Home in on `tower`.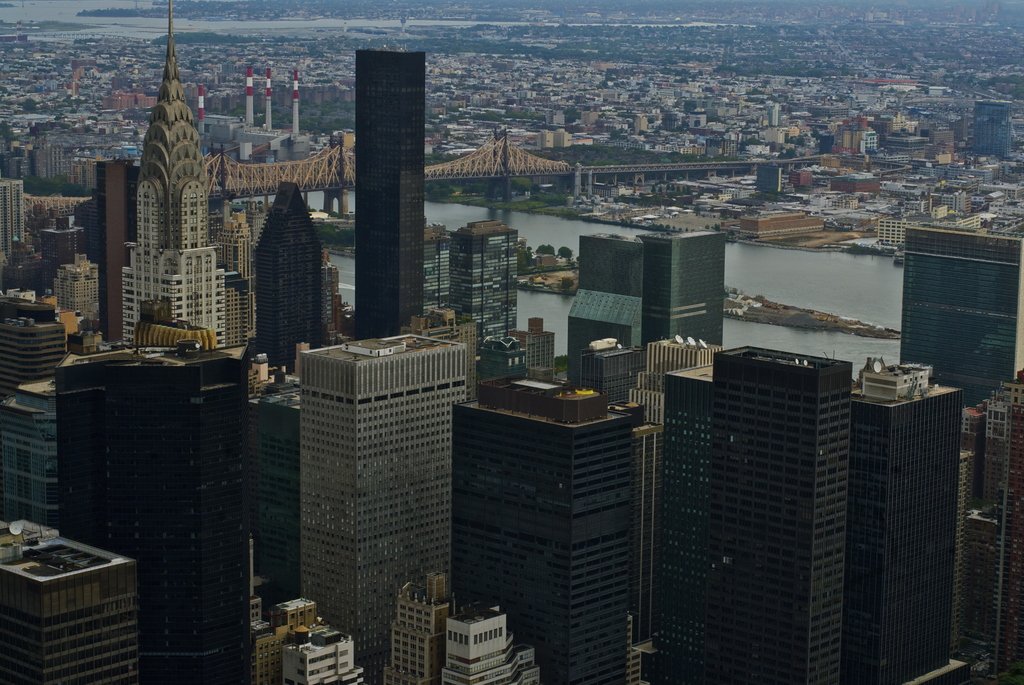
Homed in at crop(253, 171, 330, 382).
